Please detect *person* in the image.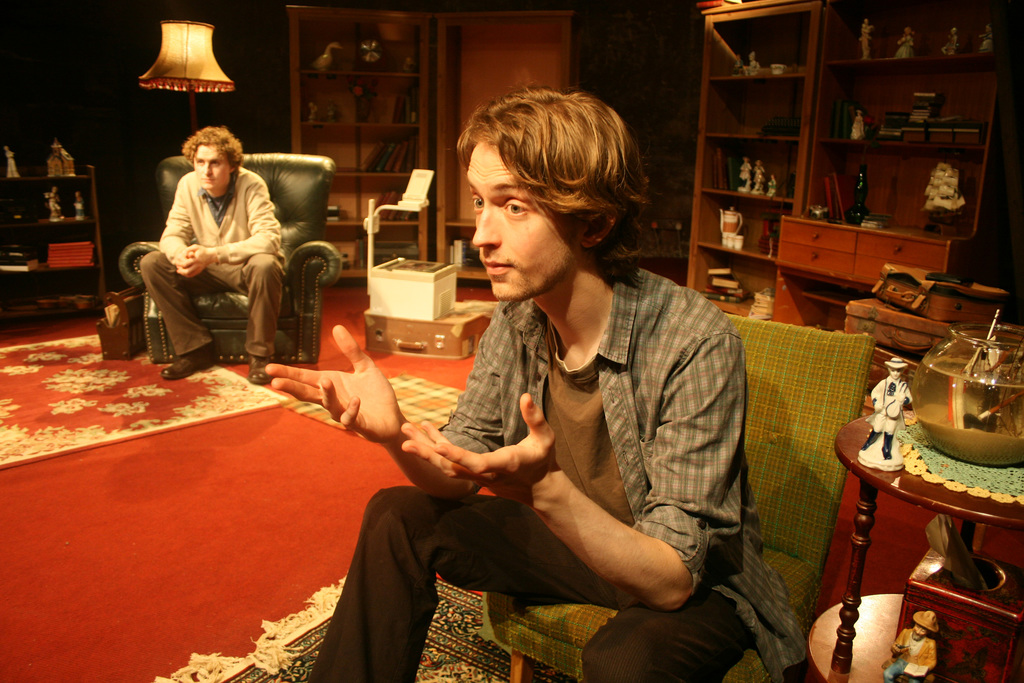
bbox(263, 86, 767, 682).
